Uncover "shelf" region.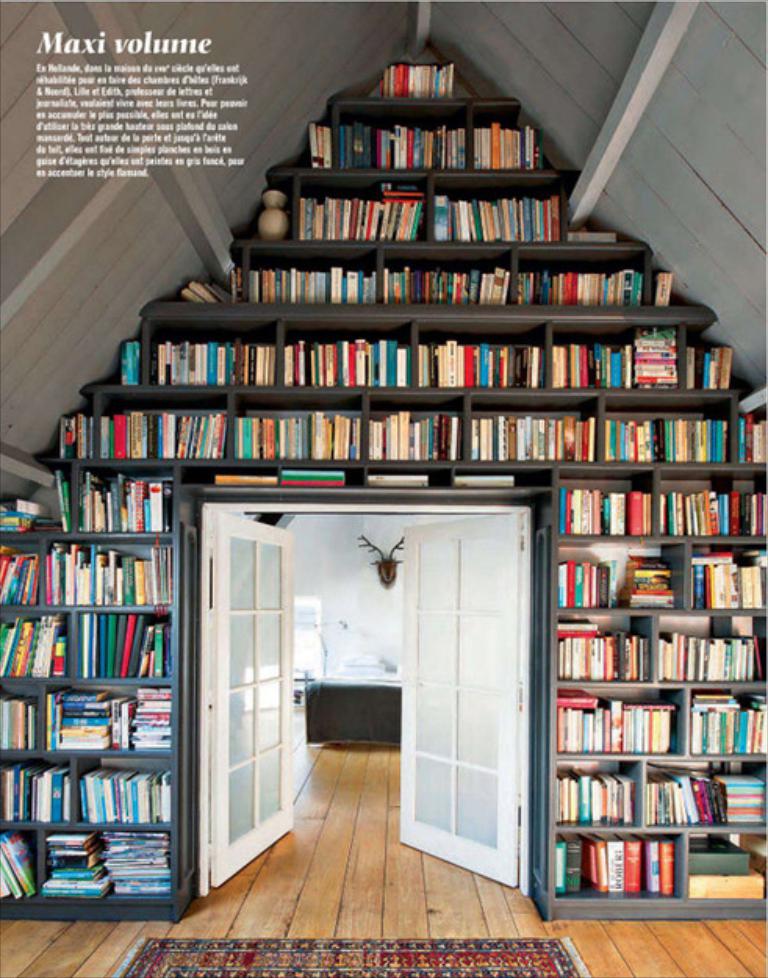
Uncovered: x1=0 y1=538 x2=181 y2=626.
